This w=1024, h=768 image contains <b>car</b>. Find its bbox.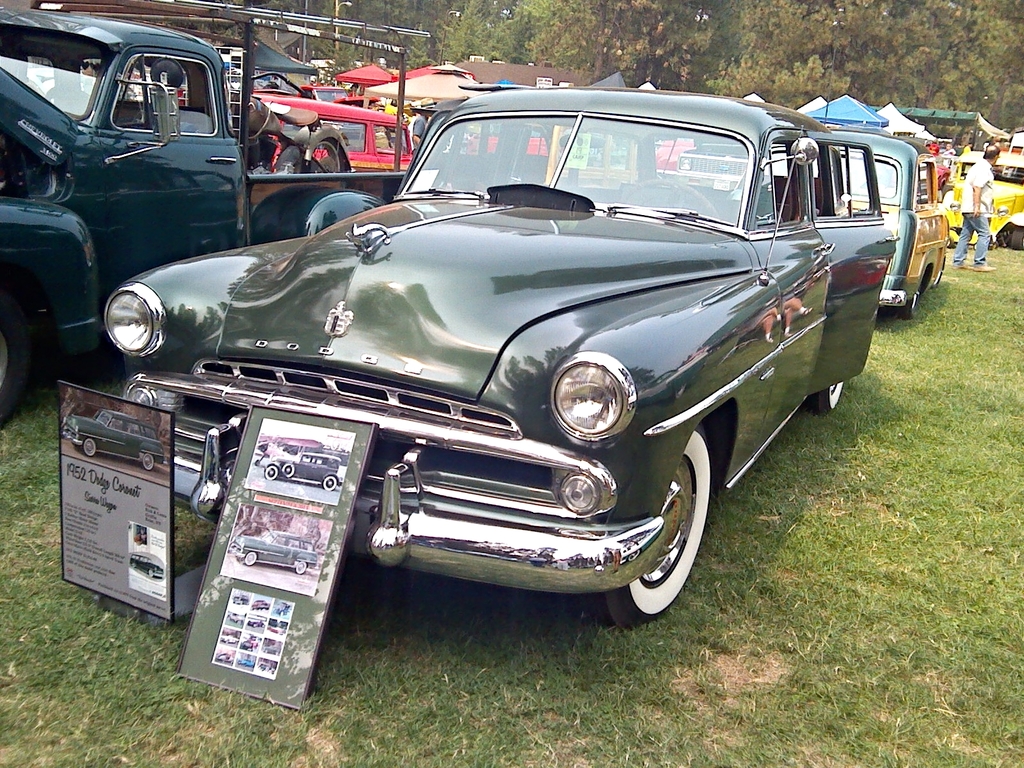
229/612/242/627.
